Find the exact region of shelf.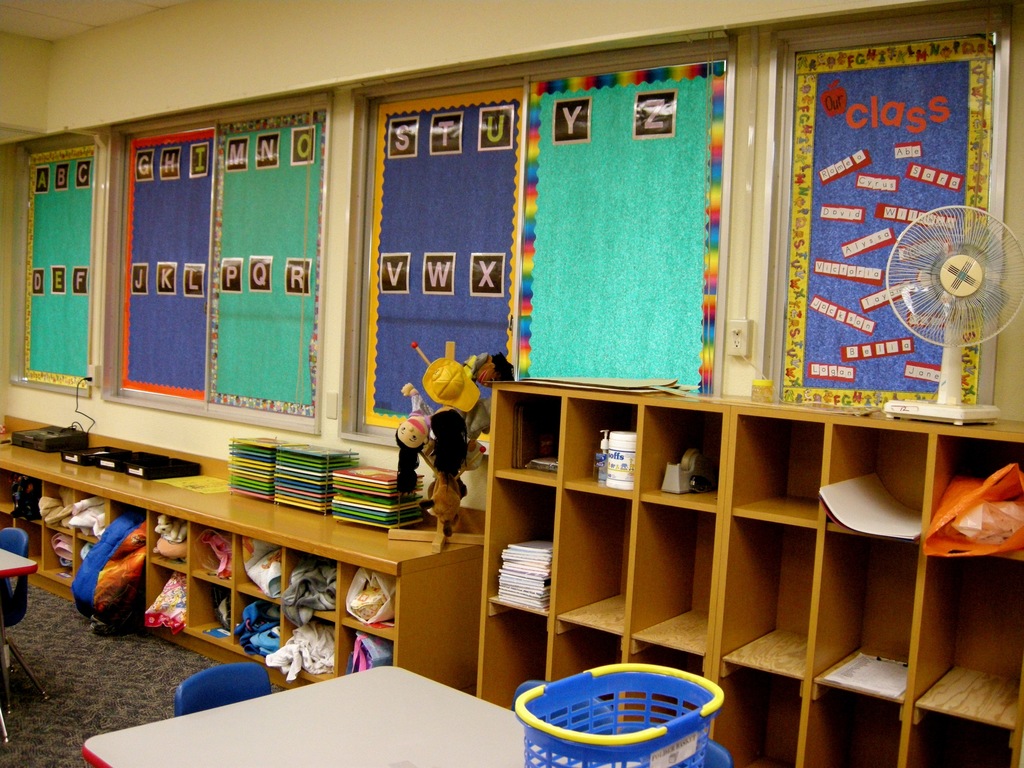
Exact region: bbox=[474, 378, 1023, 767].
